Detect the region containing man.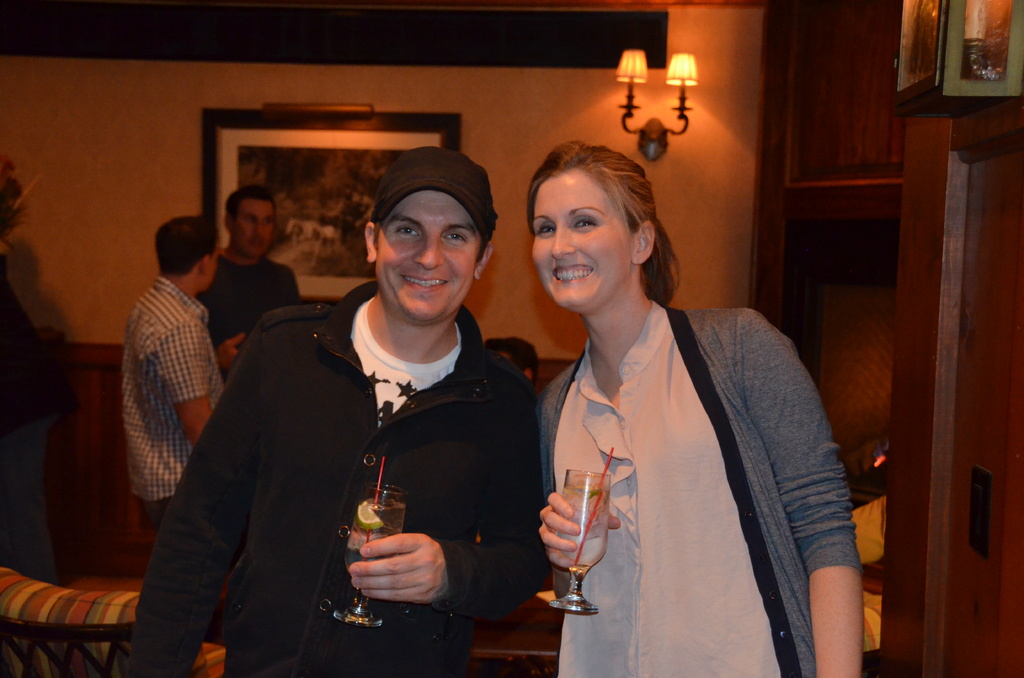
122/213/228/540.
